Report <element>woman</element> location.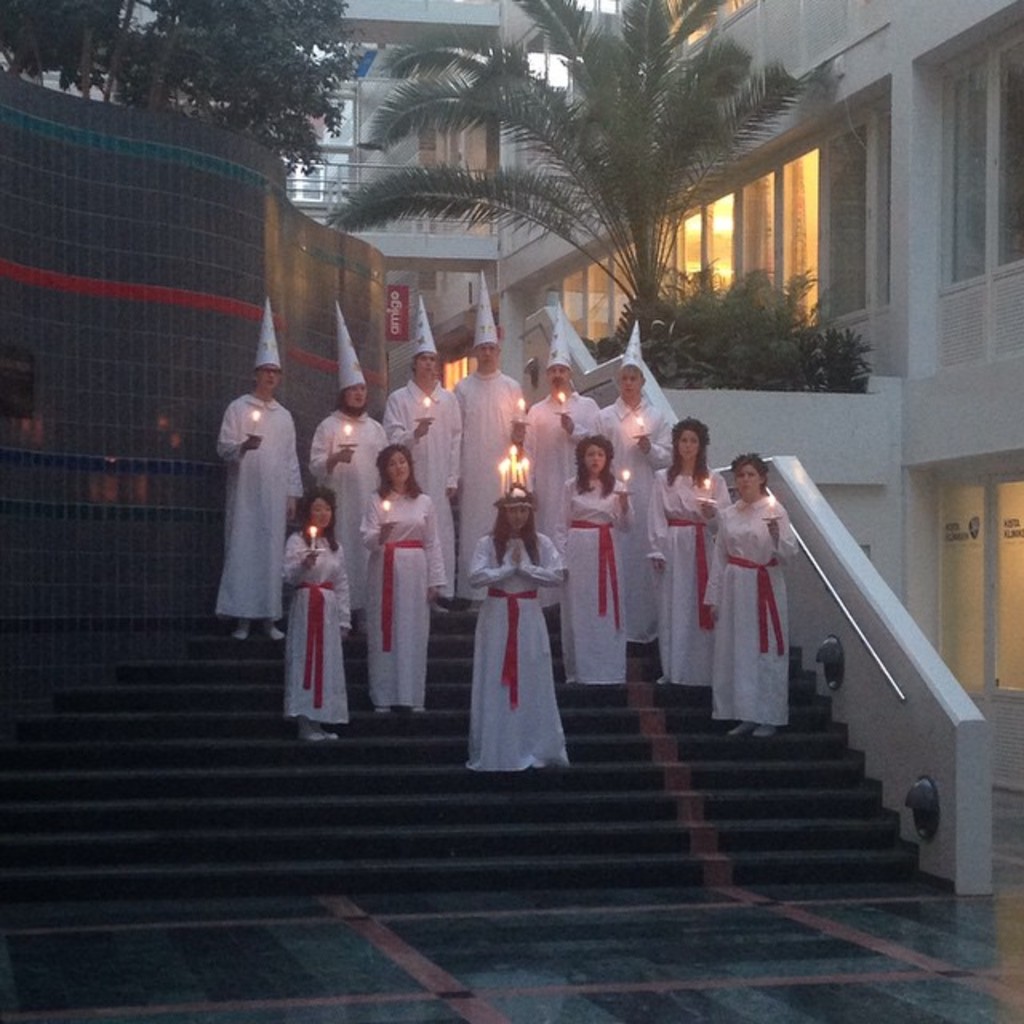
Report: x1=560 y1=443 x2=638 y2=693.
